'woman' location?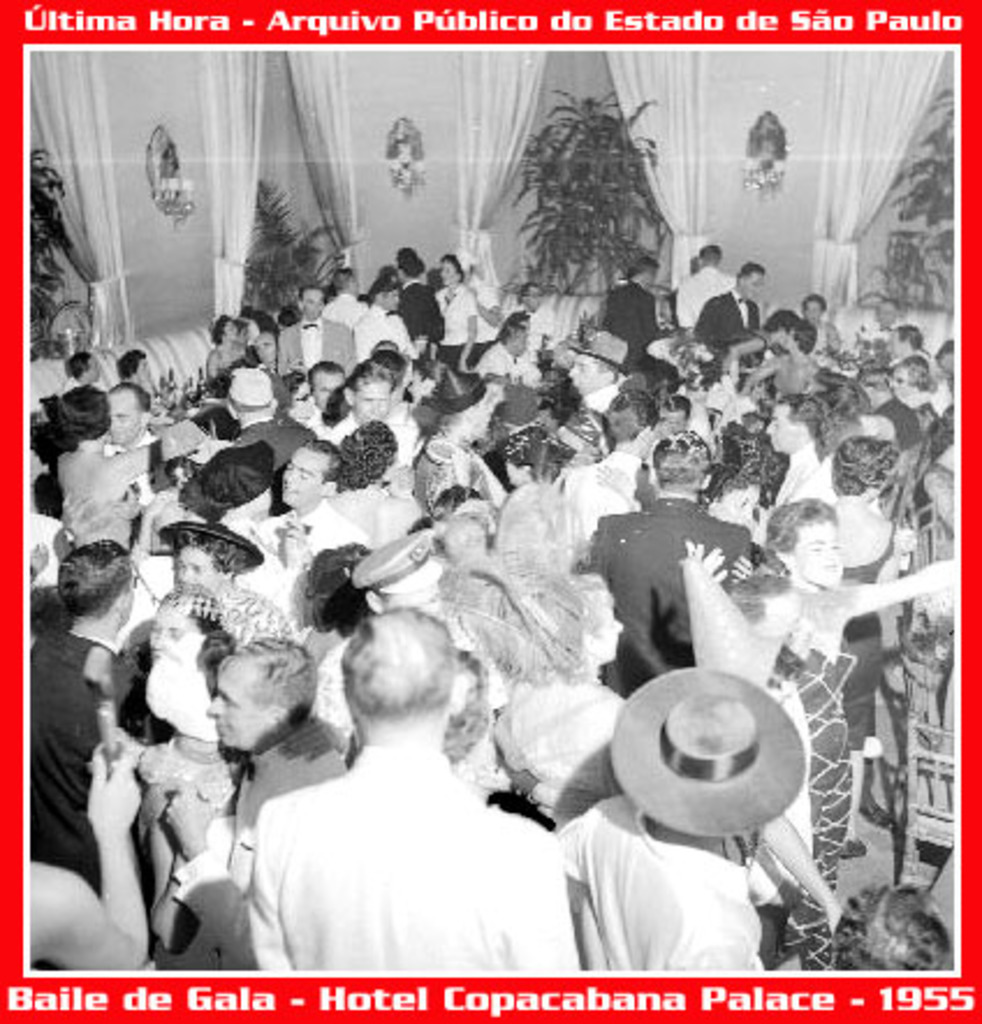
BBox(822, 431, 917, 869)
